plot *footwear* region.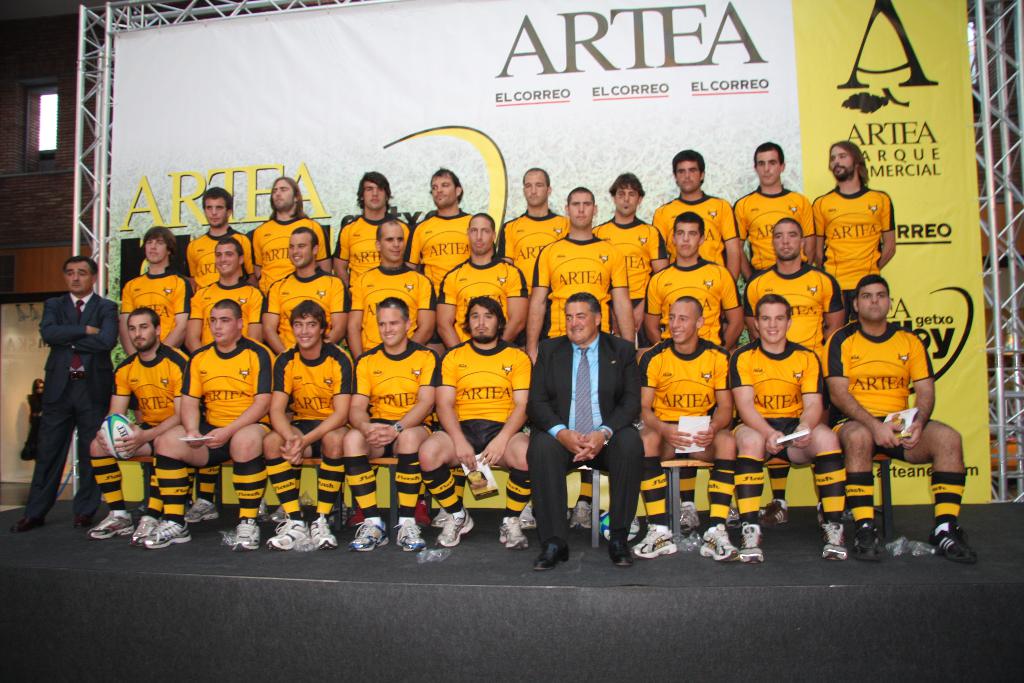
Plotted at {"left": 572, "top": 513, "right": 593, "bottom": 541}.
